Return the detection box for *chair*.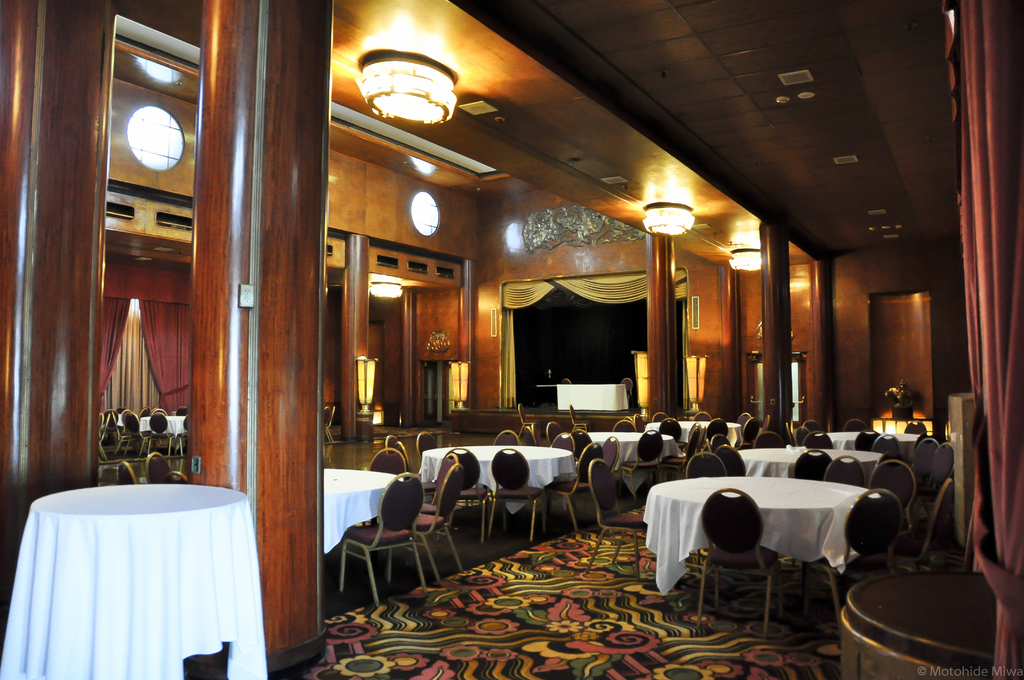
select_region(902, 419, 926, 434).
